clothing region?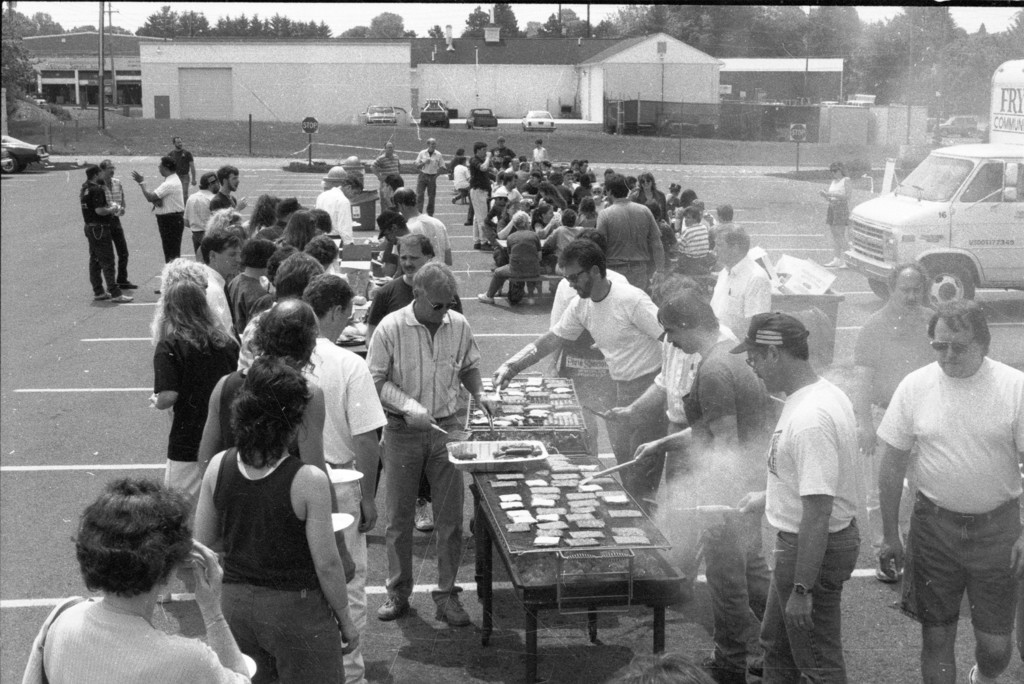
[x1=550, y1=283, x2=664, y2=509]
